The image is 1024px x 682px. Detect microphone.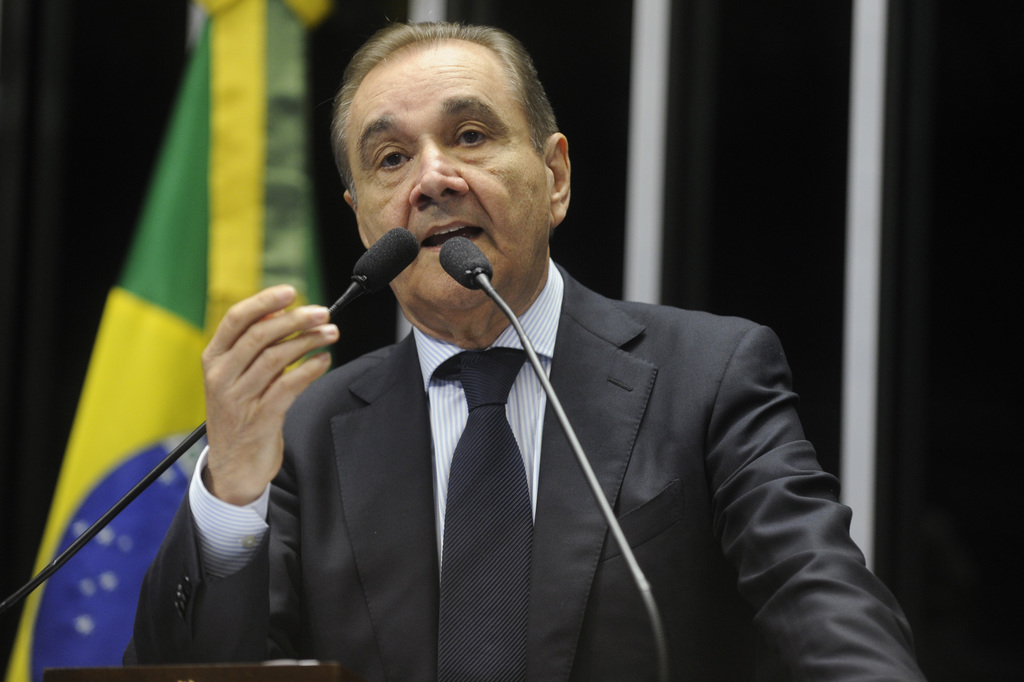
Detection: 439/234/494/294.
